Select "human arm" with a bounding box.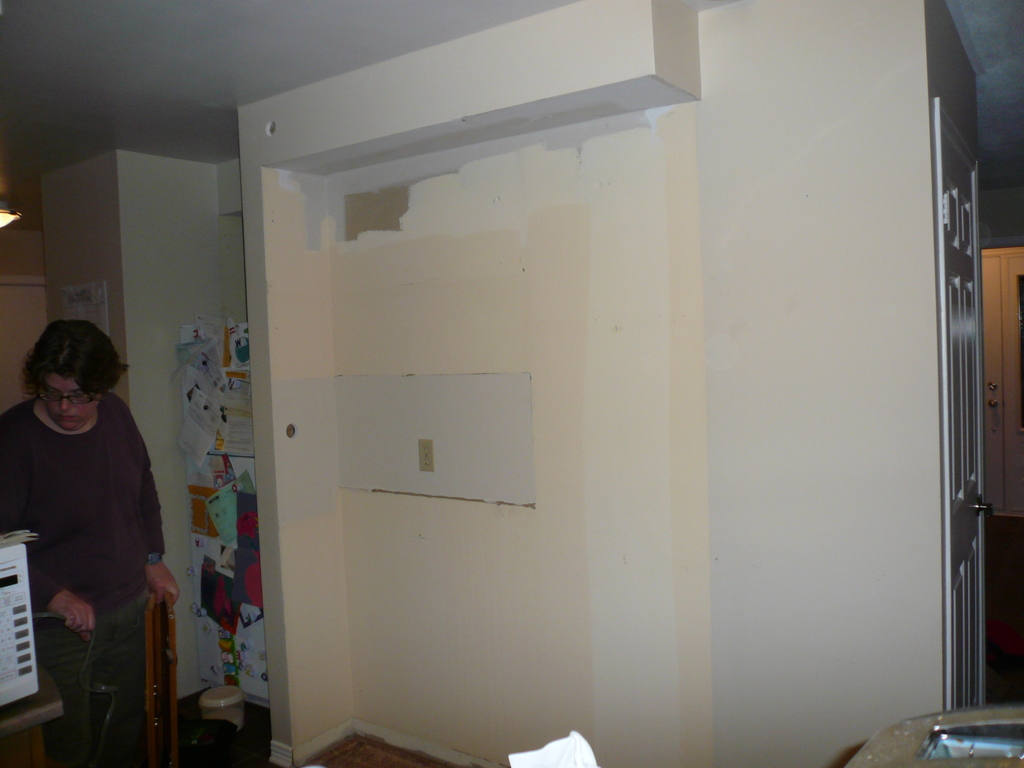
124,413,175,609.
